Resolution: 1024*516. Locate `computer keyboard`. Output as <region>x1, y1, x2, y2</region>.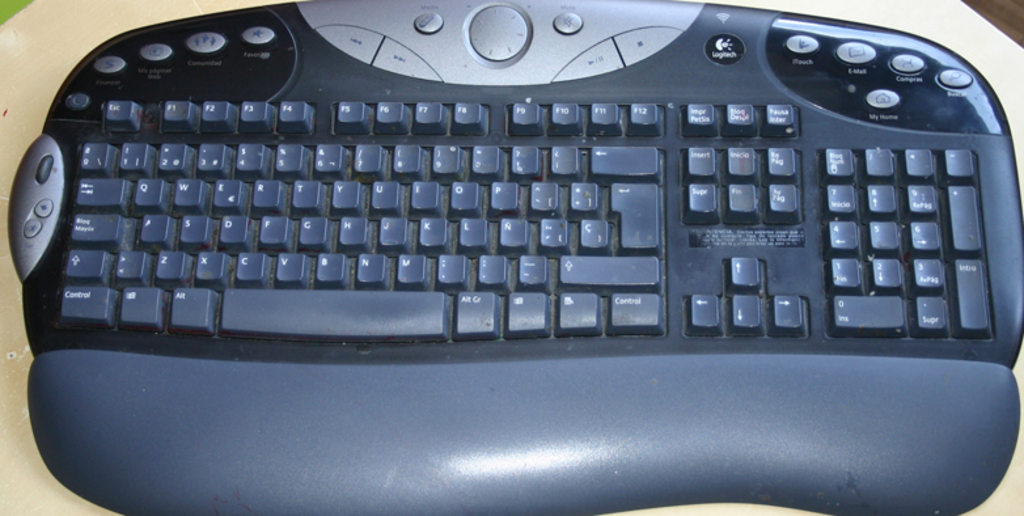
<region>5, 0, 1023, 515</region>.
